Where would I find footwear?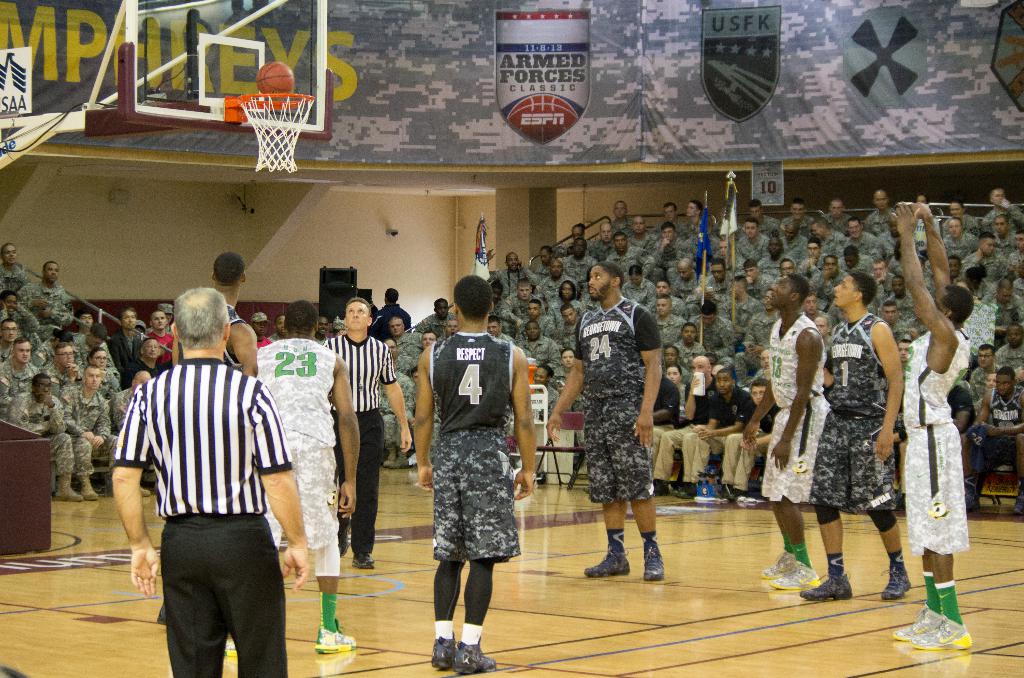
At box=[350, 553, 371, 567].
